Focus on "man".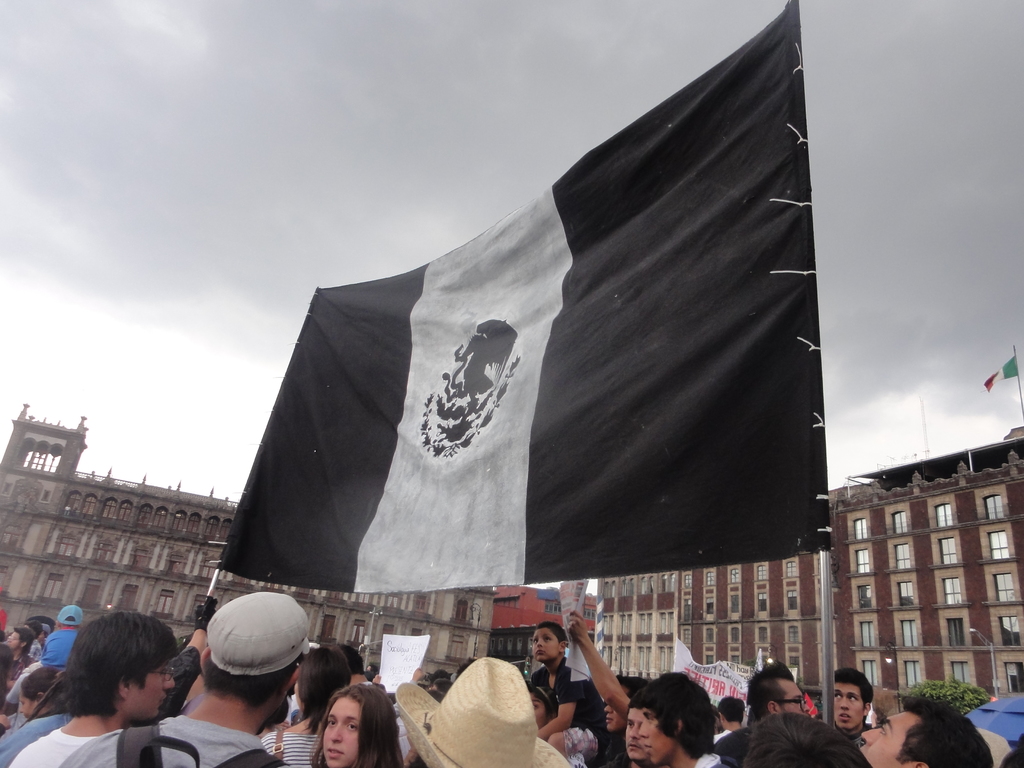
Focused at bbox=(842, 696, 1000, 767).
